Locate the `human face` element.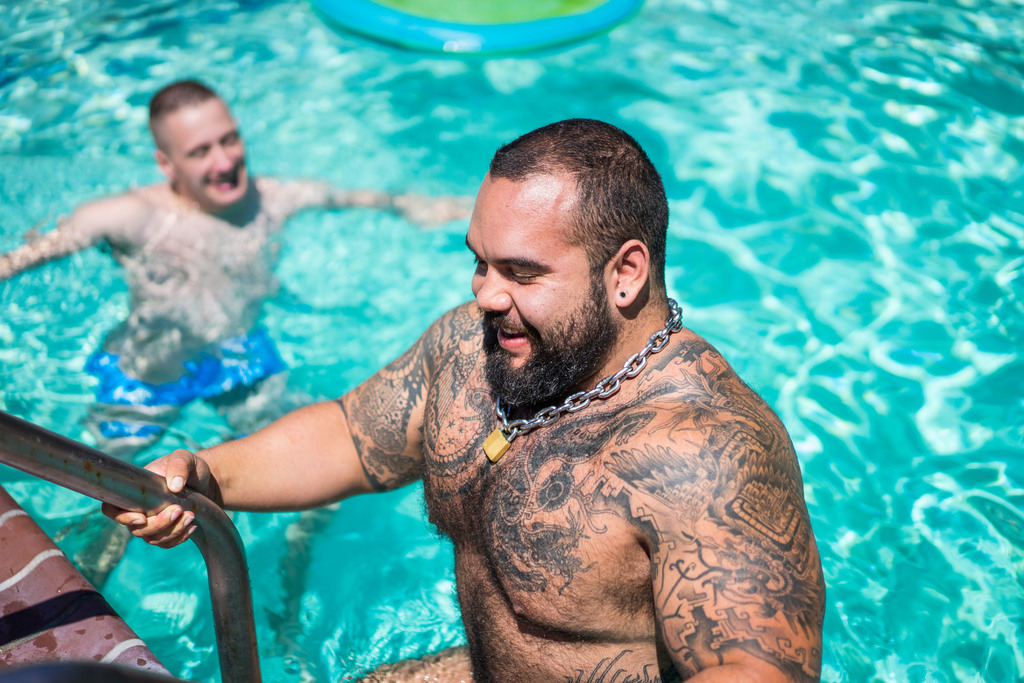
Element bbox: Rect(163, 84, 257, 217).
